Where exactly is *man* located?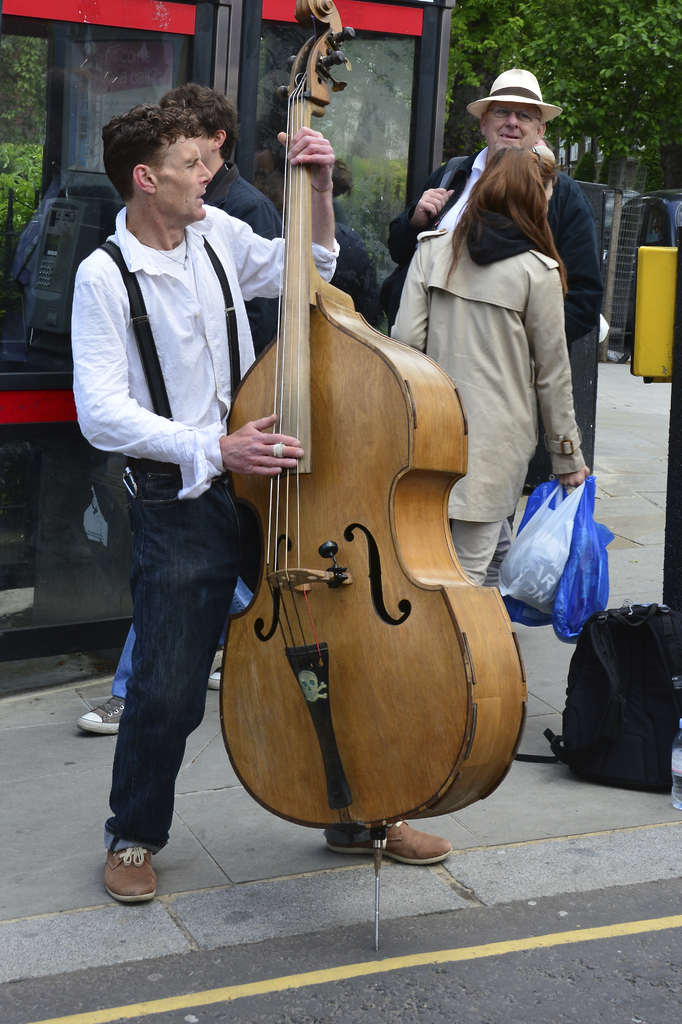
Its bounding box is [left=382, top=70, right=597, bottom=337].
